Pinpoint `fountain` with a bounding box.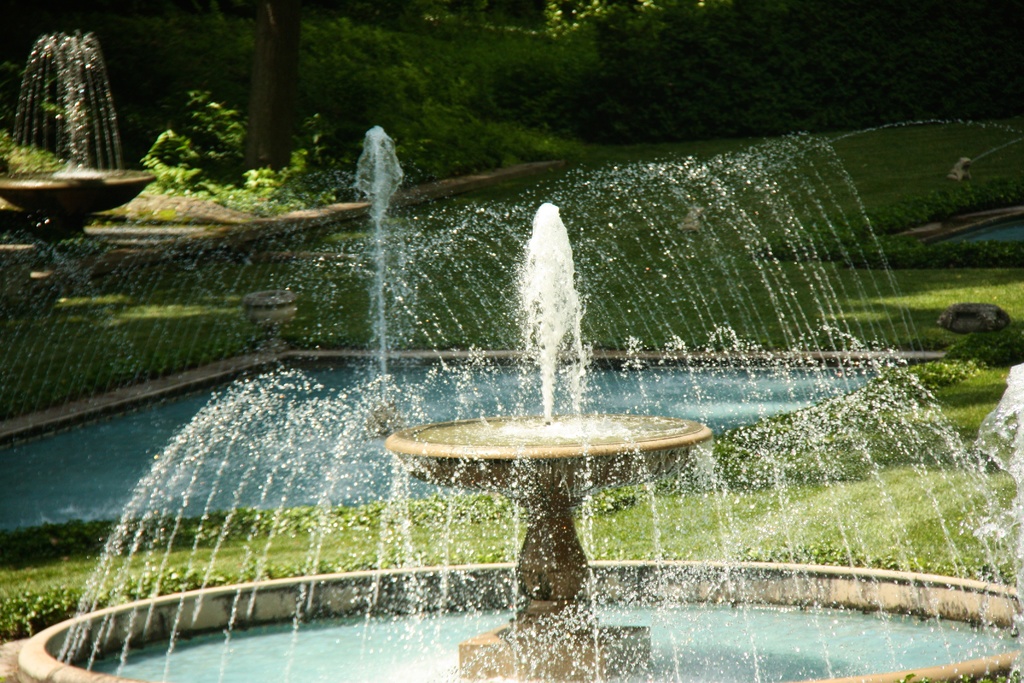
BBox(15, 117, 1023, 682).
